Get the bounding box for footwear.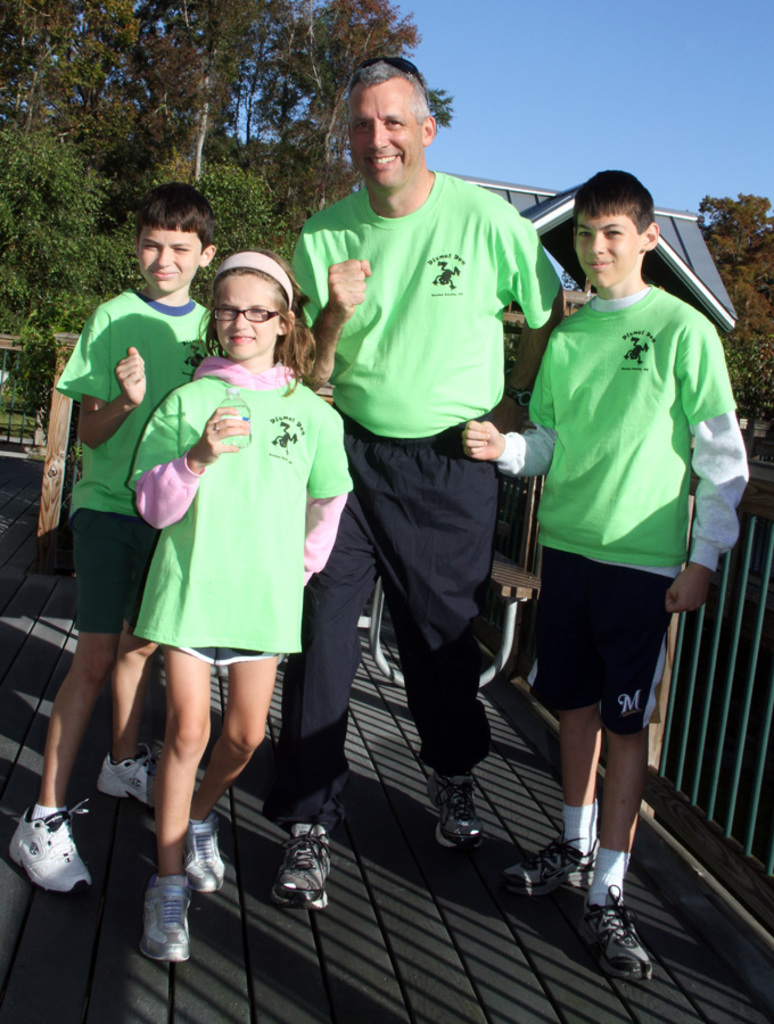
<region>425, 769, 478, 848</region>.
